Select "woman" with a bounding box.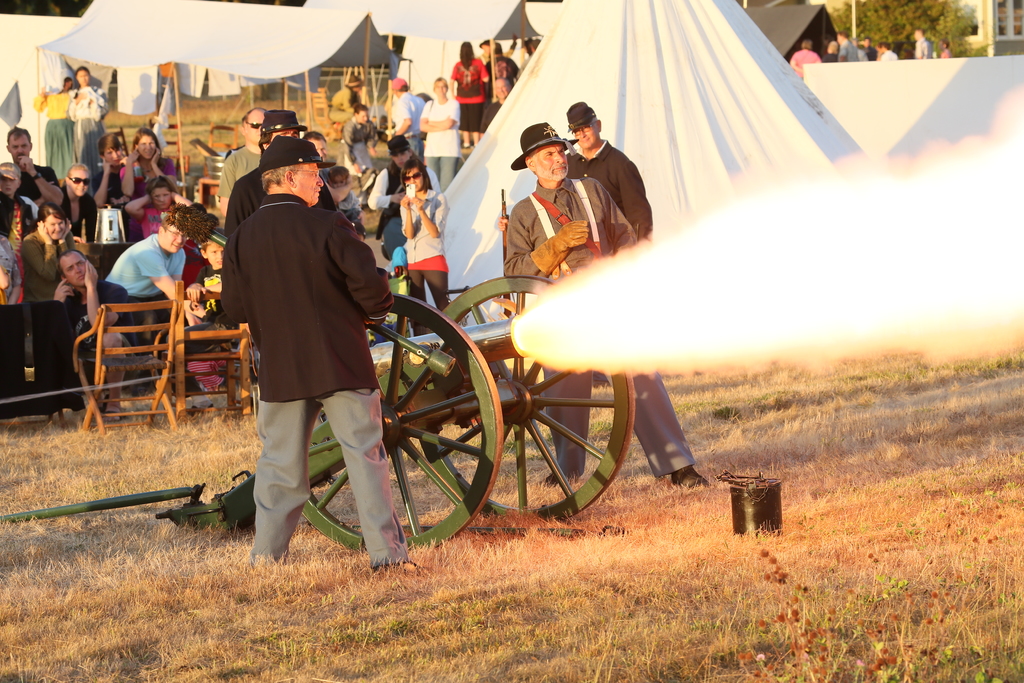
detection(396, 156, 455, 337).
